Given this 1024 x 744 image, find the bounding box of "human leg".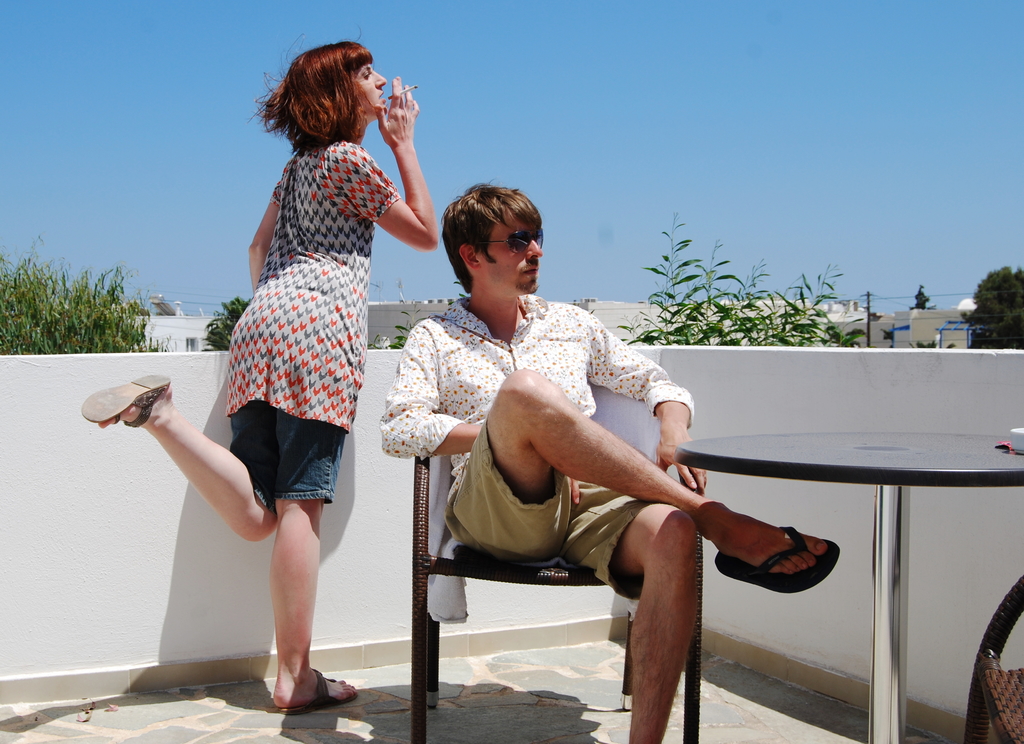
568 513 696 743.
